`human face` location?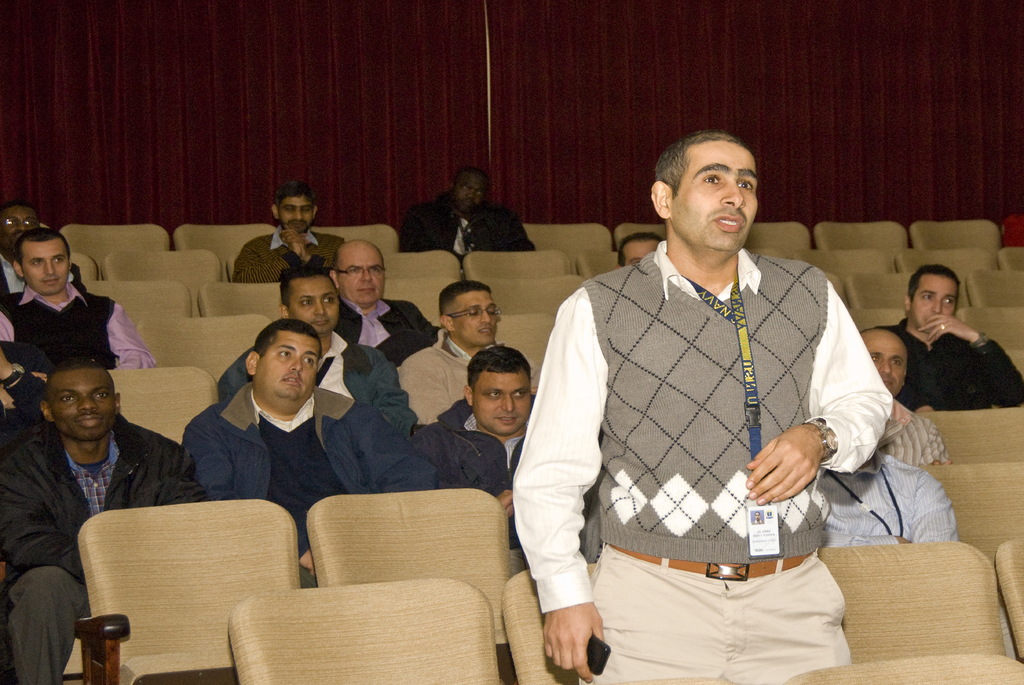
{"x1": 340, "y1": 248, "x2": 387, "y2": 311}
